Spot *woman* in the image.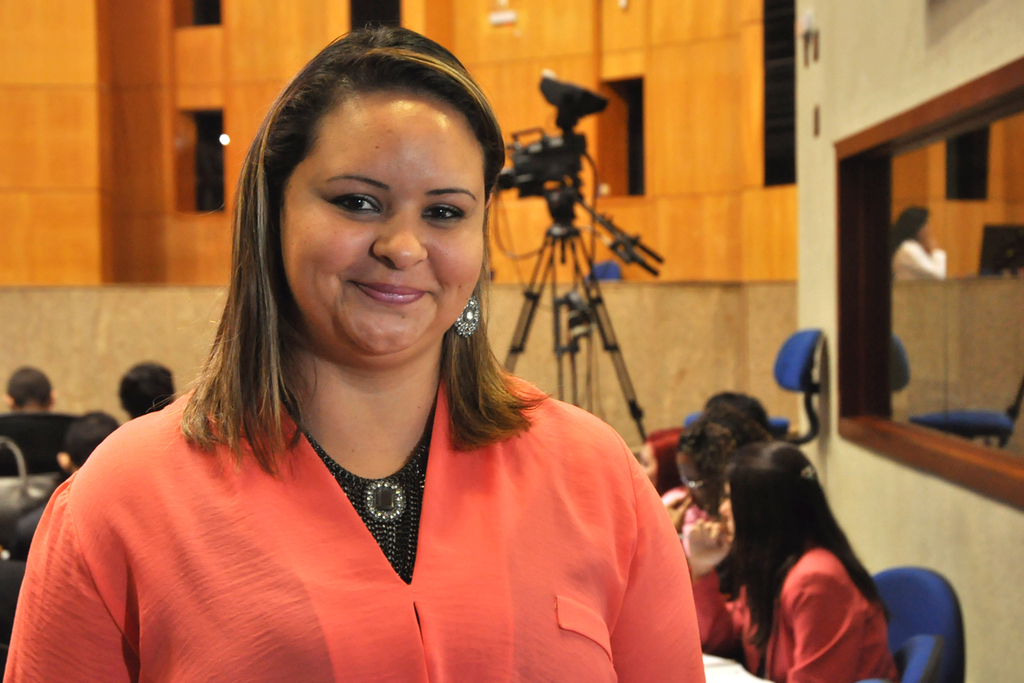
*woman* found at bbox(44, 41, 704, 682).
